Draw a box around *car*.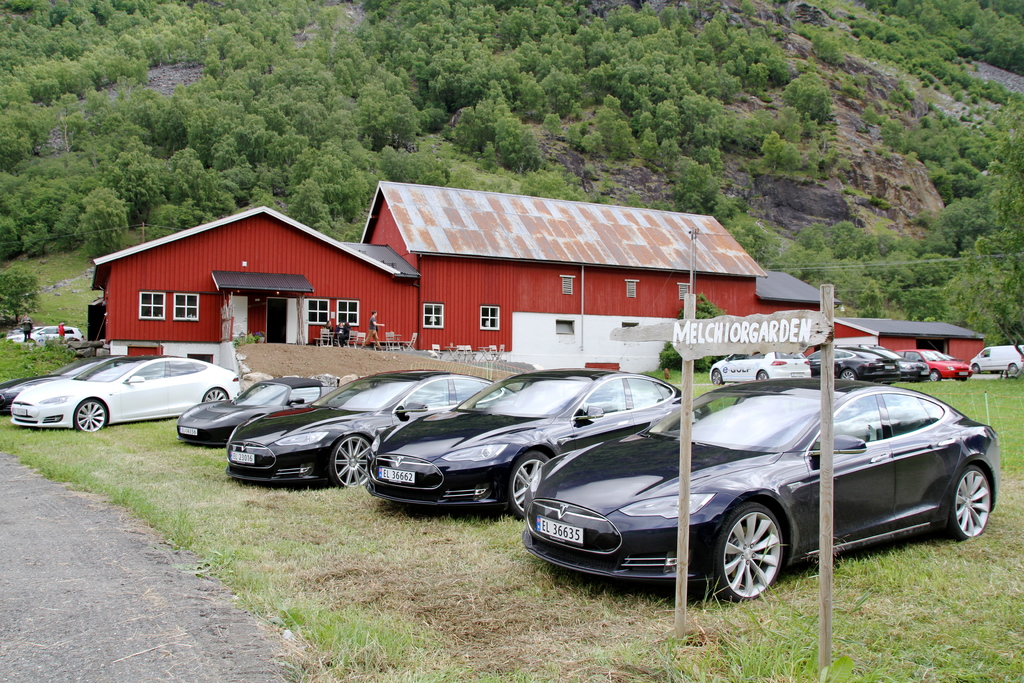
x1=524, y1=383, x2=996, y2=605.
